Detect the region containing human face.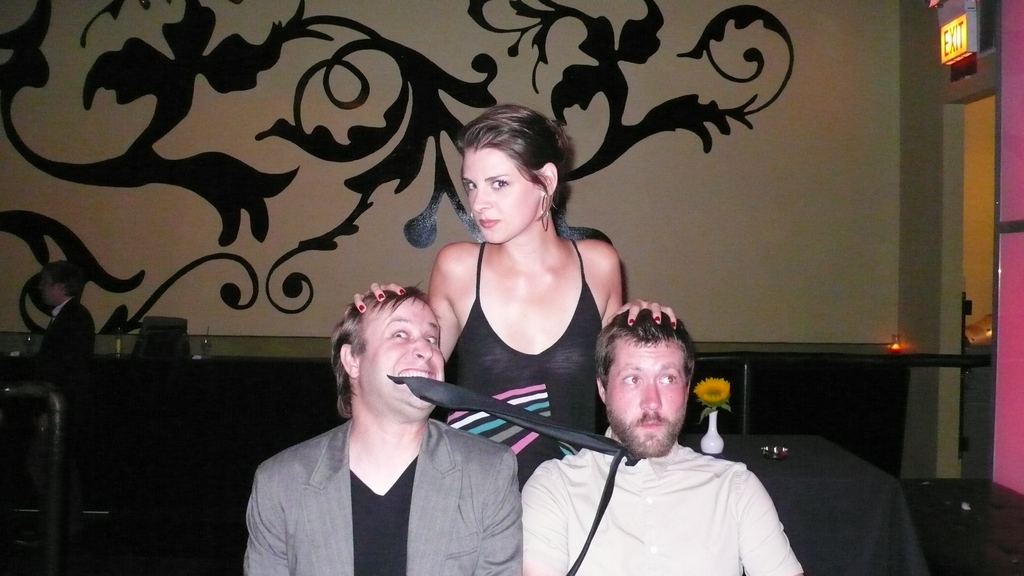
603/343/689/456.
